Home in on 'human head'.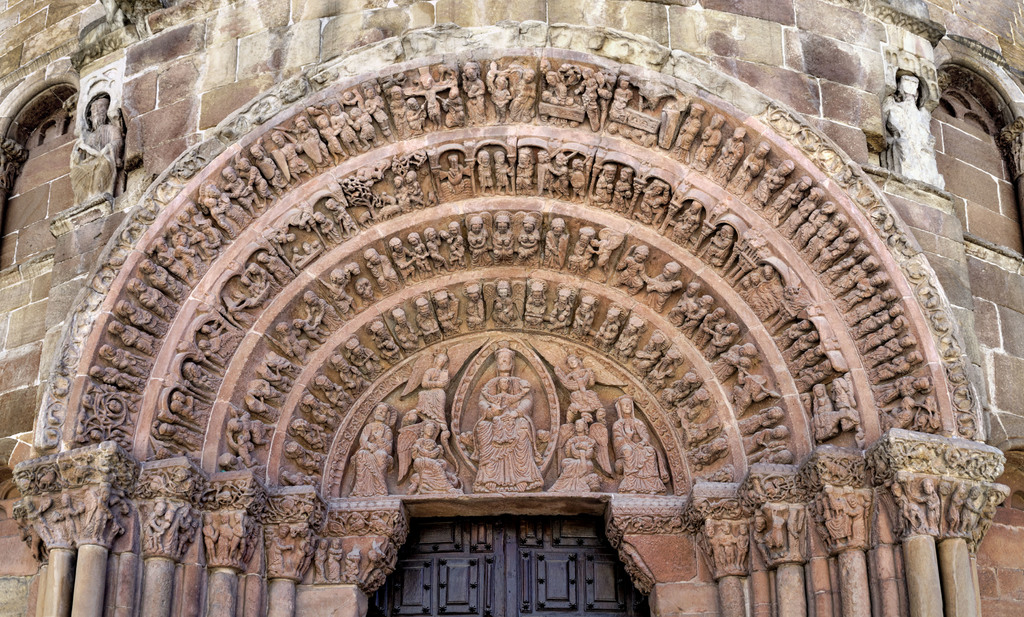
Homed in at <region>728, 325, 739, 335</region>.
